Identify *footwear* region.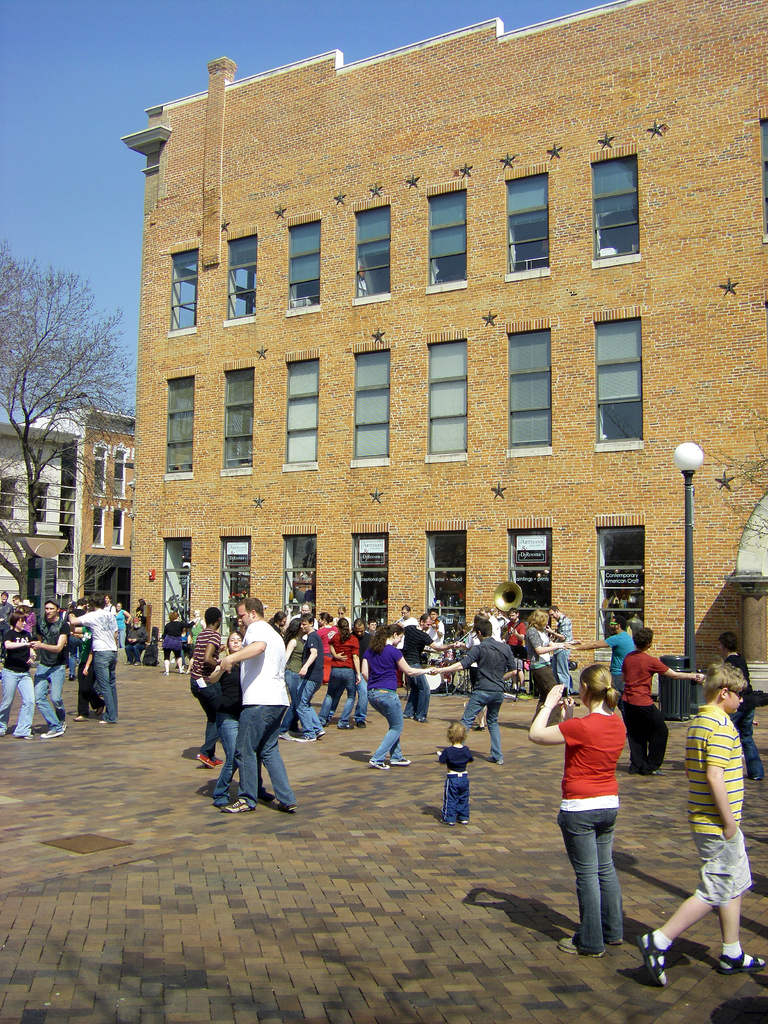
Region: <region>221, 797, 258, 811</region>.
